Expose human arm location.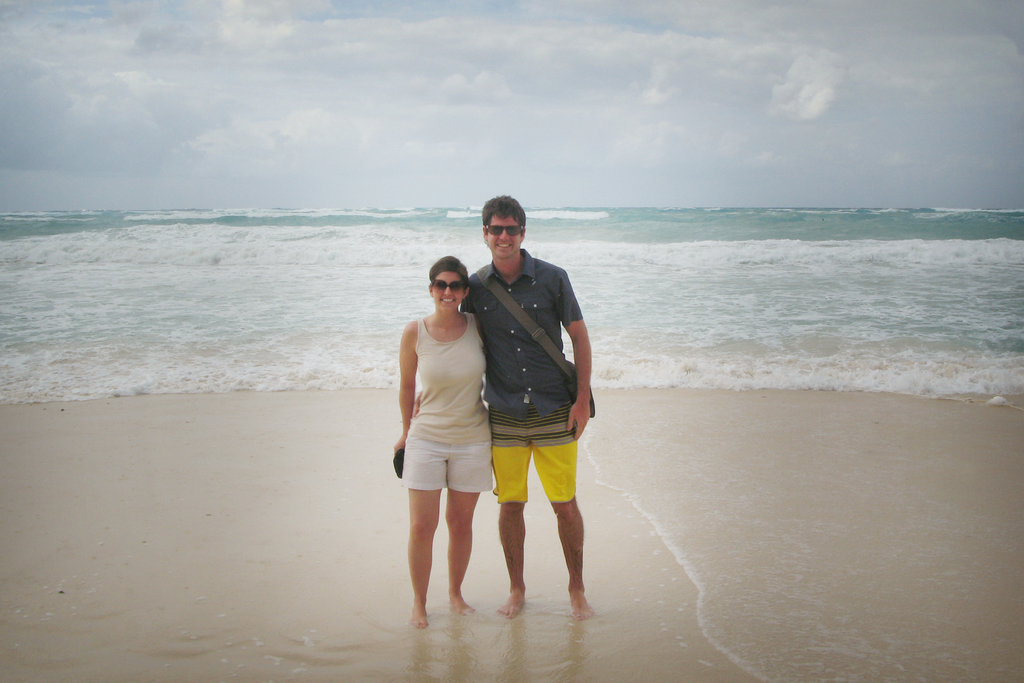
Exposed at x1=557, y1=295, x2=601, y2=454.
